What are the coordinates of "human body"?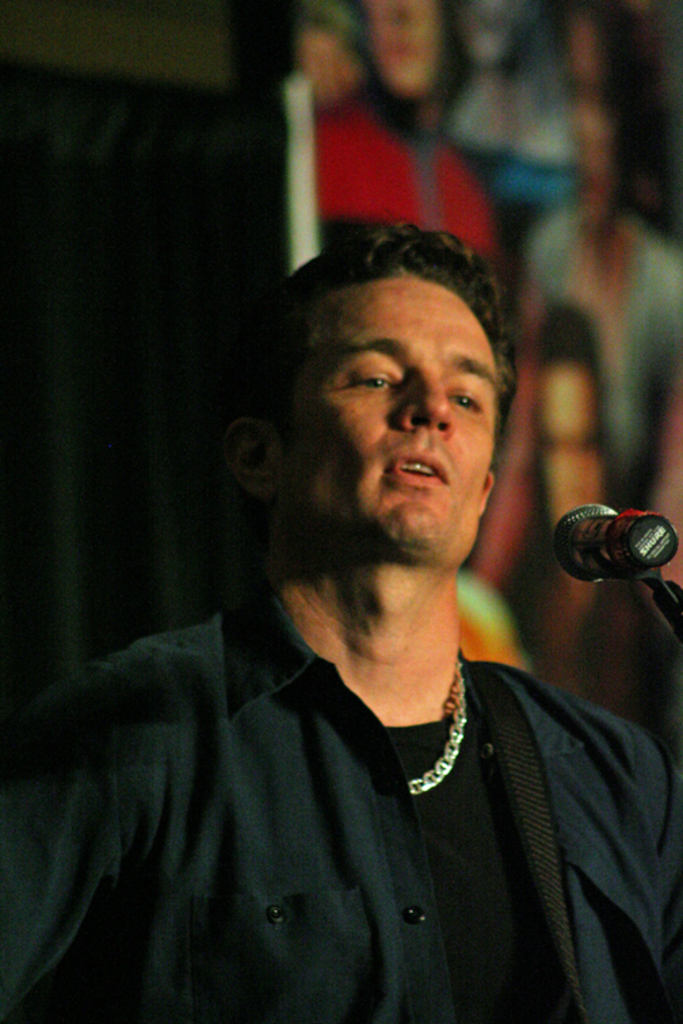
region(111, 177, 637, 1023).
